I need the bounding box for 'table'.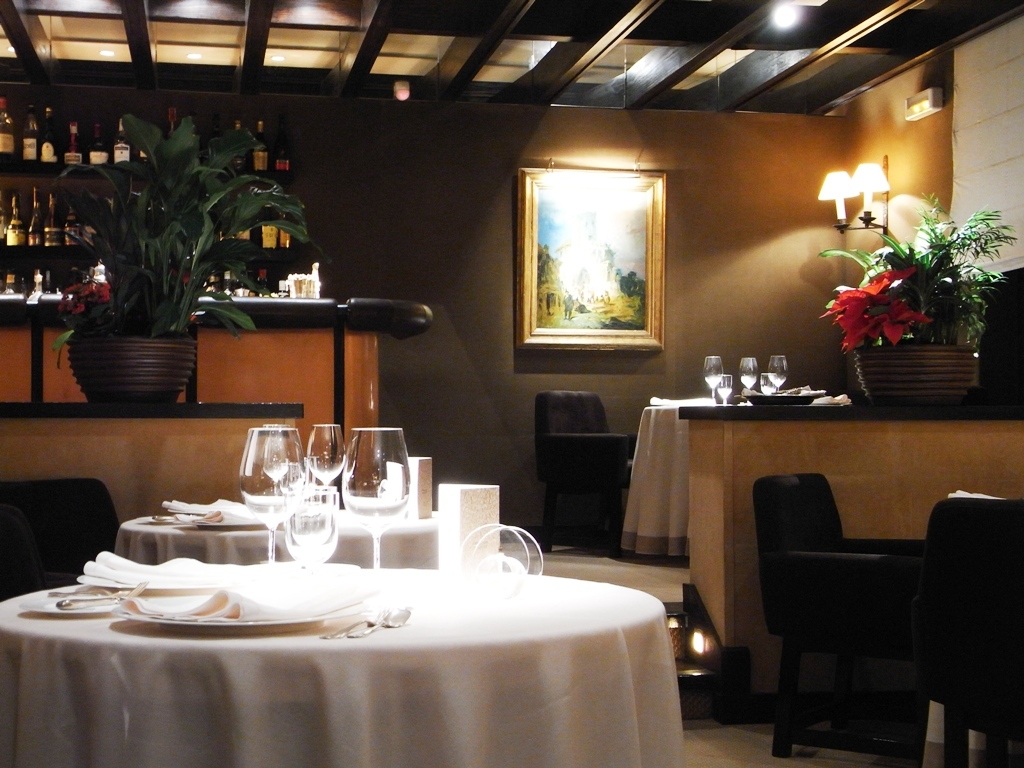
Here it is: (117,500,436,563).
